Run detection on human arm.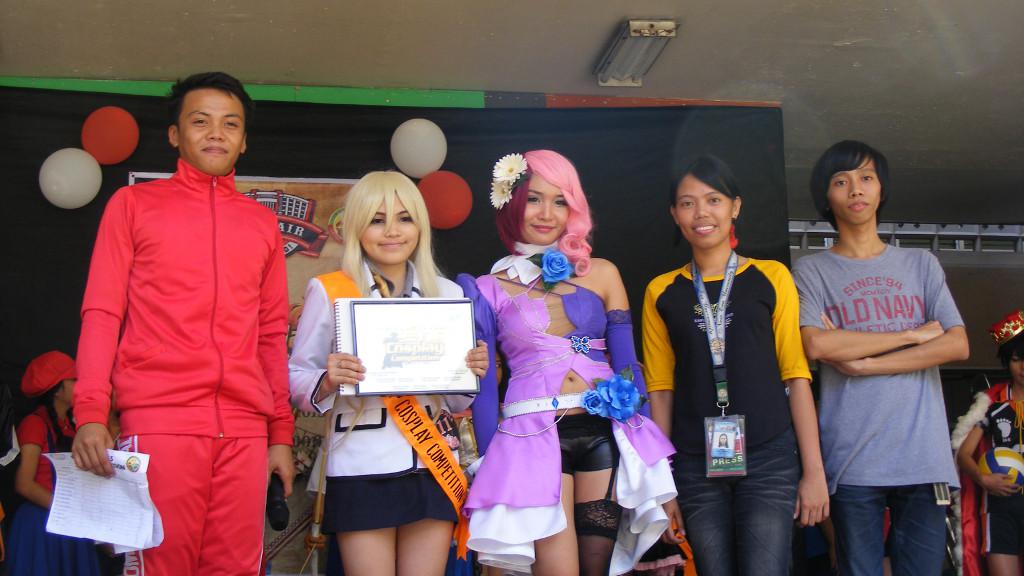
Result: crop(822, 243, 980, 382).
